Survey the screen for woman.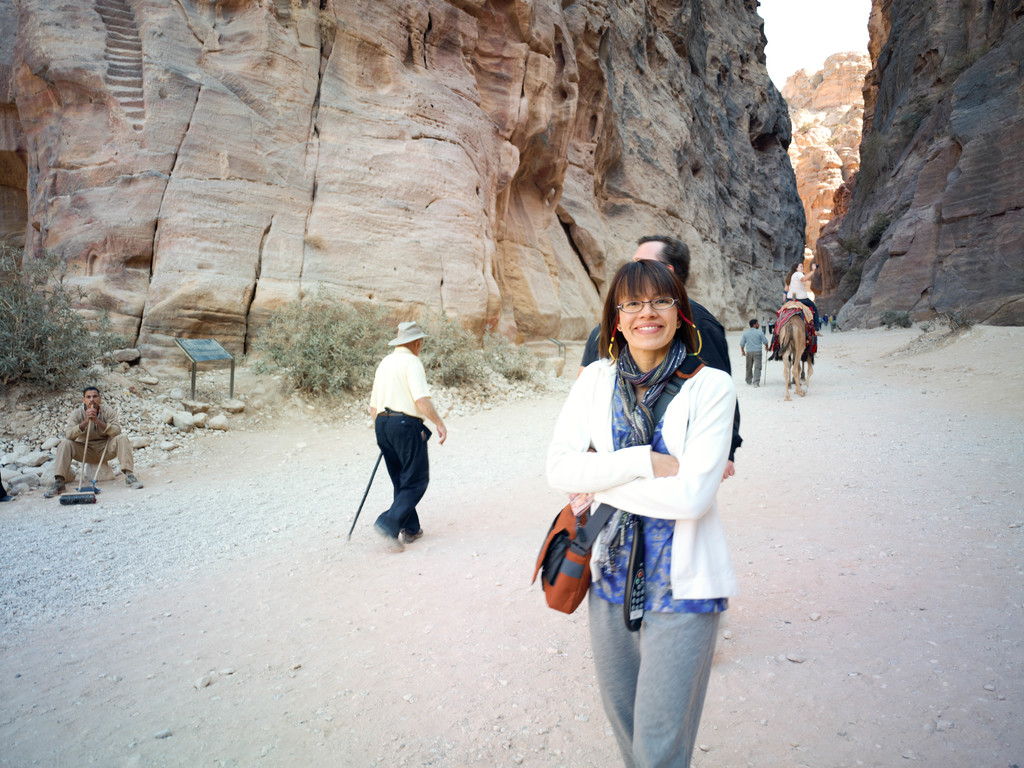
Survey found: <bbox>548, 238, 755, 737</bbox>.
